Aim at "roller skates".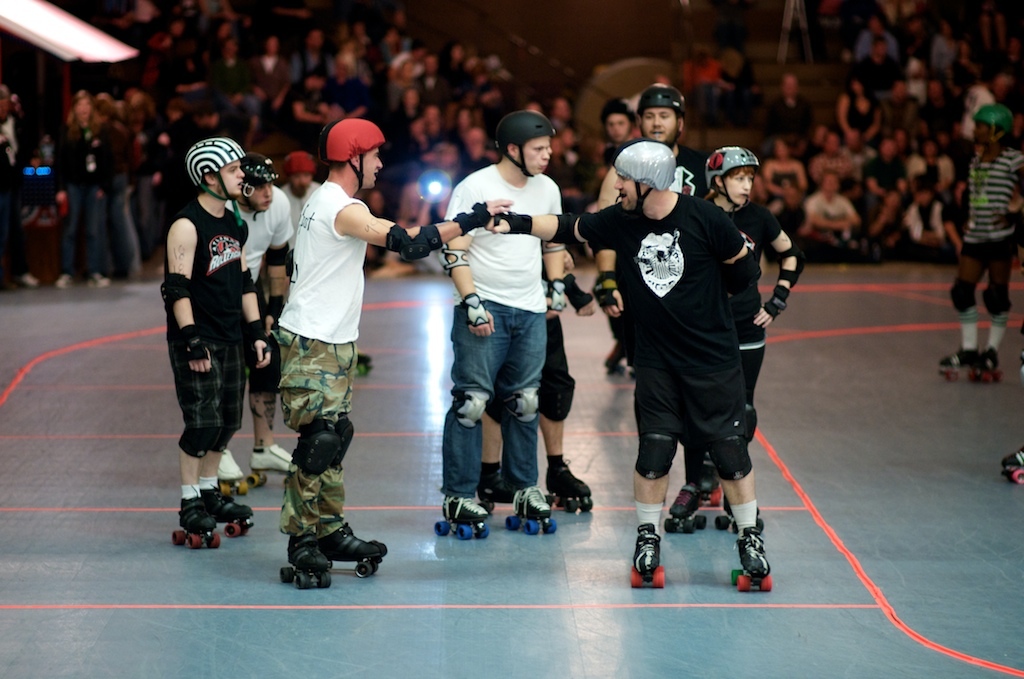
Aimed at <bbox>203, 488, 255, 539</bbox>.
